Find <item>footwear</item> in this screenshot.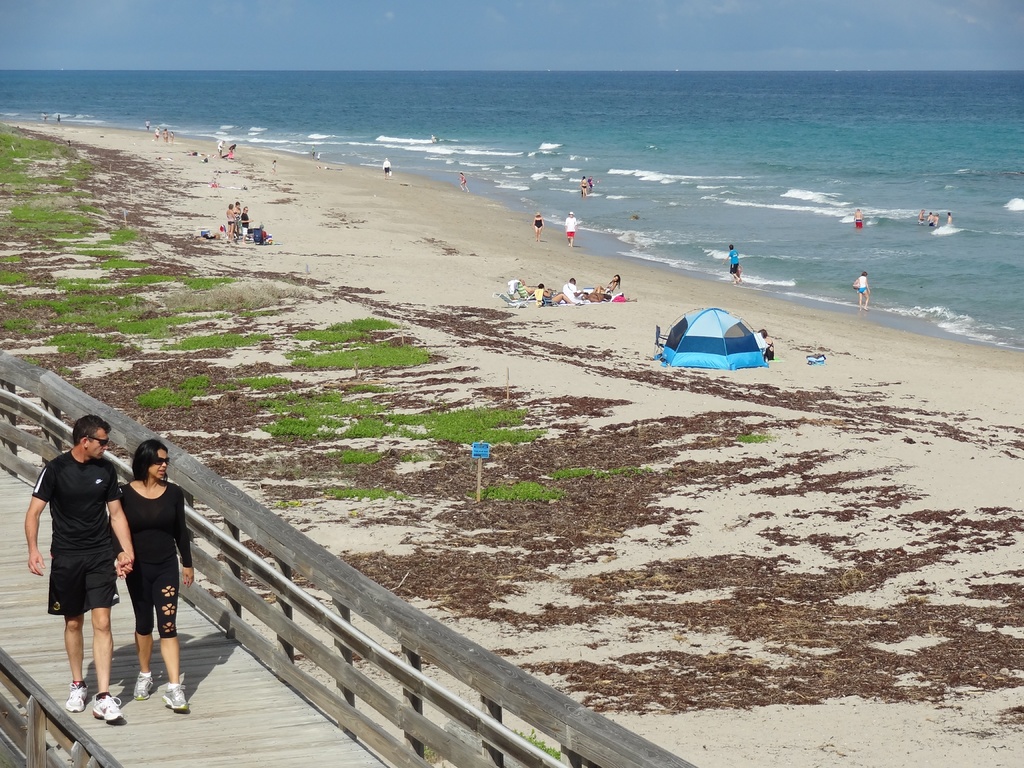
The bounding box for <item>footwear</item> is Rect(62, 682, 82, 713).
